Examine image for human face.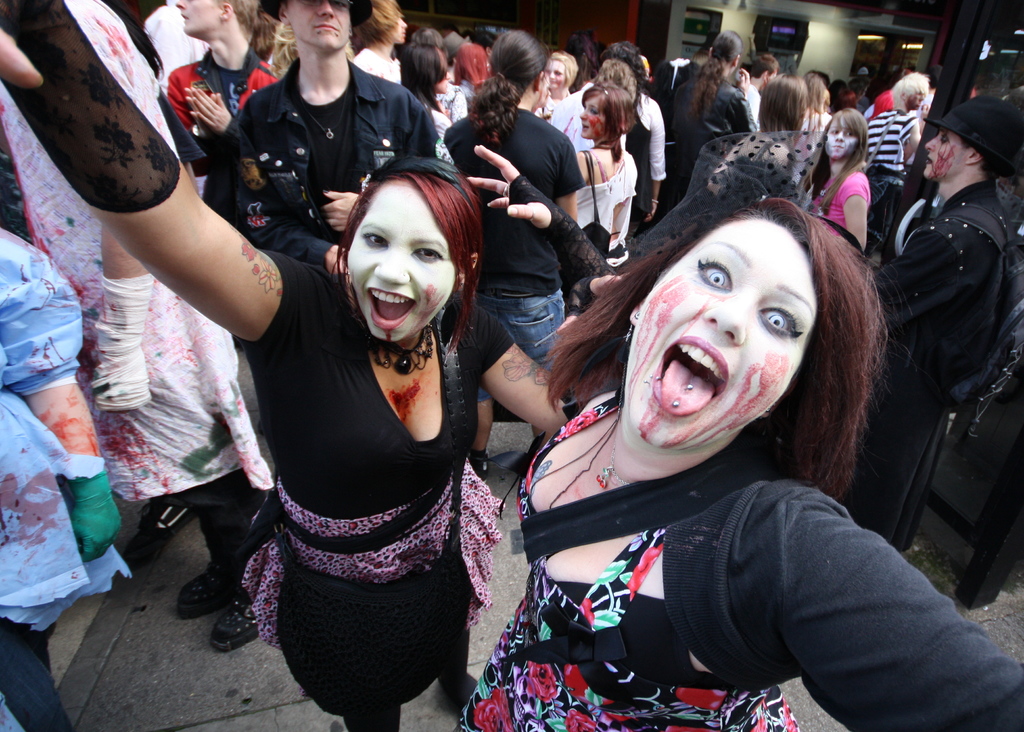
Examination result: (283,0,350,52).
